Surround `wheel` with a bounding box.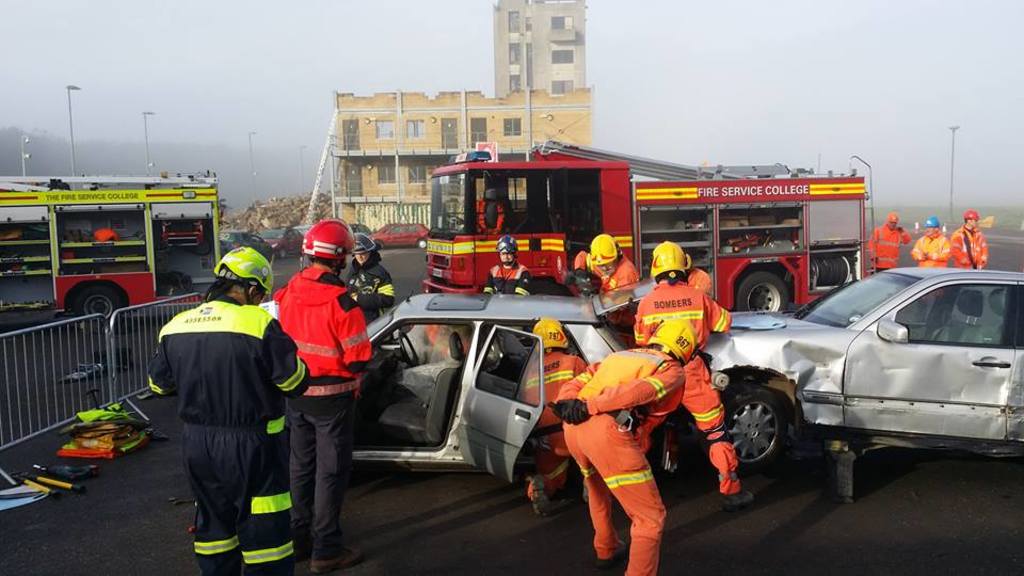
<box>398,332,421,368</box>.
